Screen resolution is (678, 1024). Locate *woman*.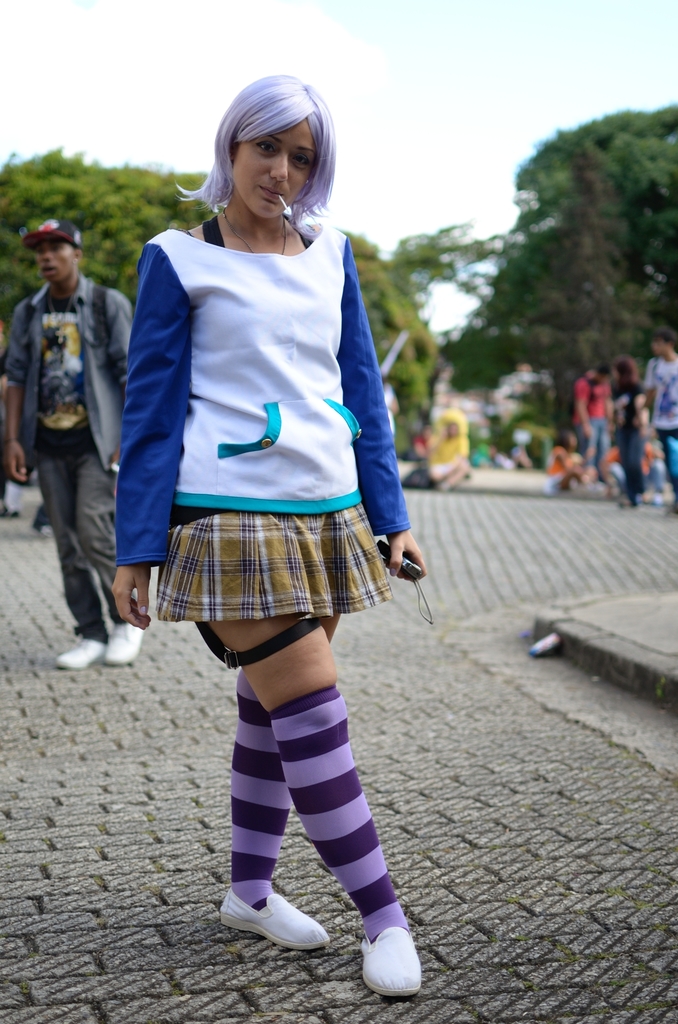
[left=609, top=358, right=659, bottom=508].
